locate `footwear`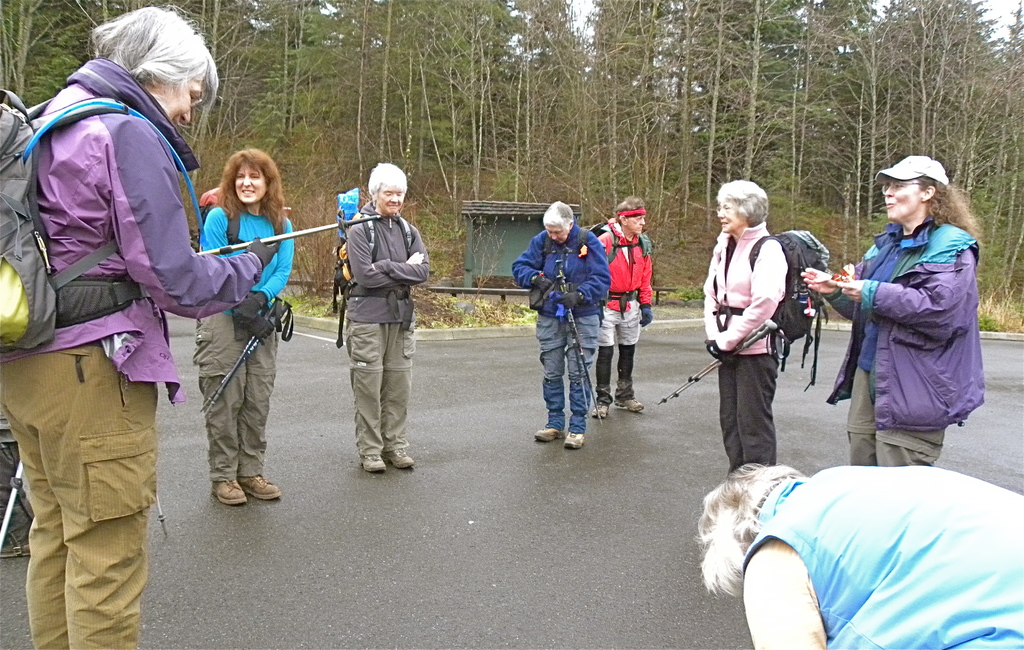
<box>618,395,645,413</box>
